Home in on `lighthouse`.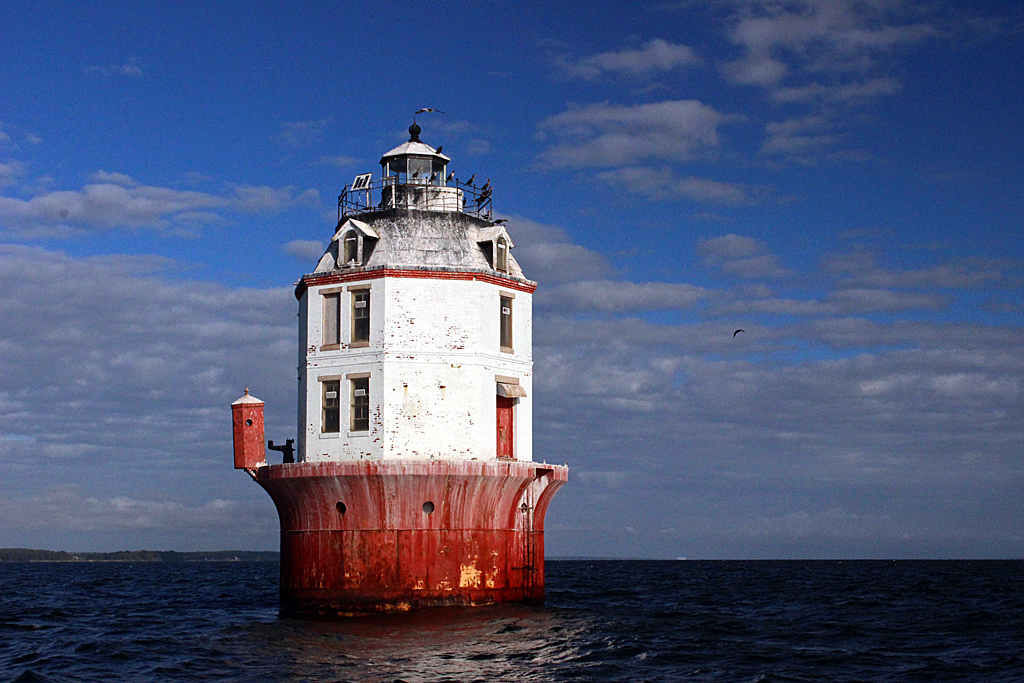
Homed in at 243,68,558,564.
